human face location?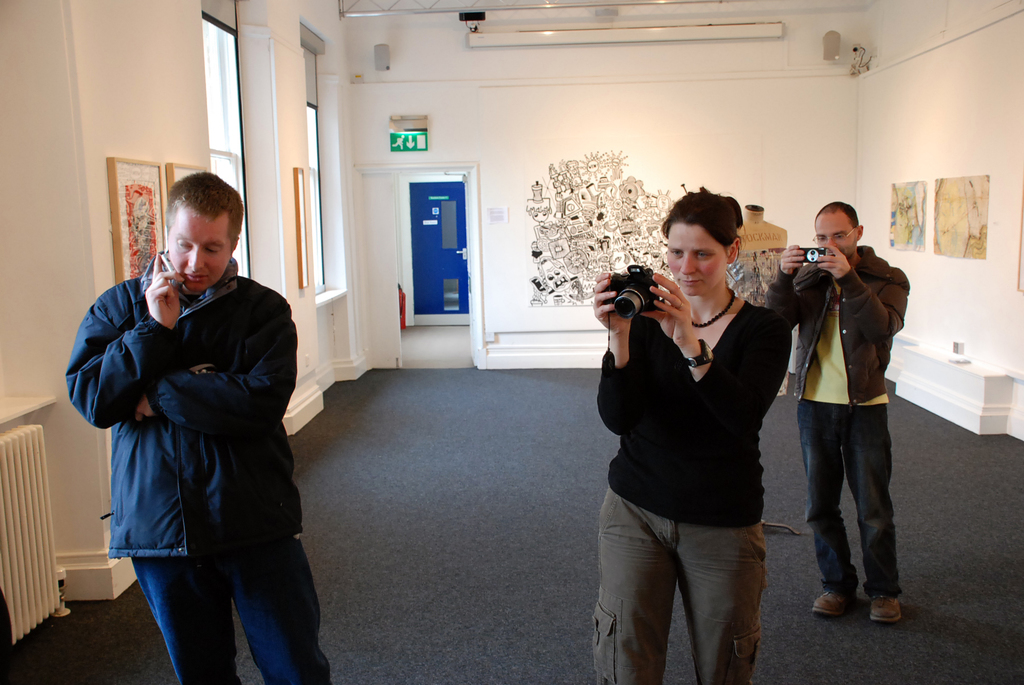
BBox(813, 211, 856, 258)
